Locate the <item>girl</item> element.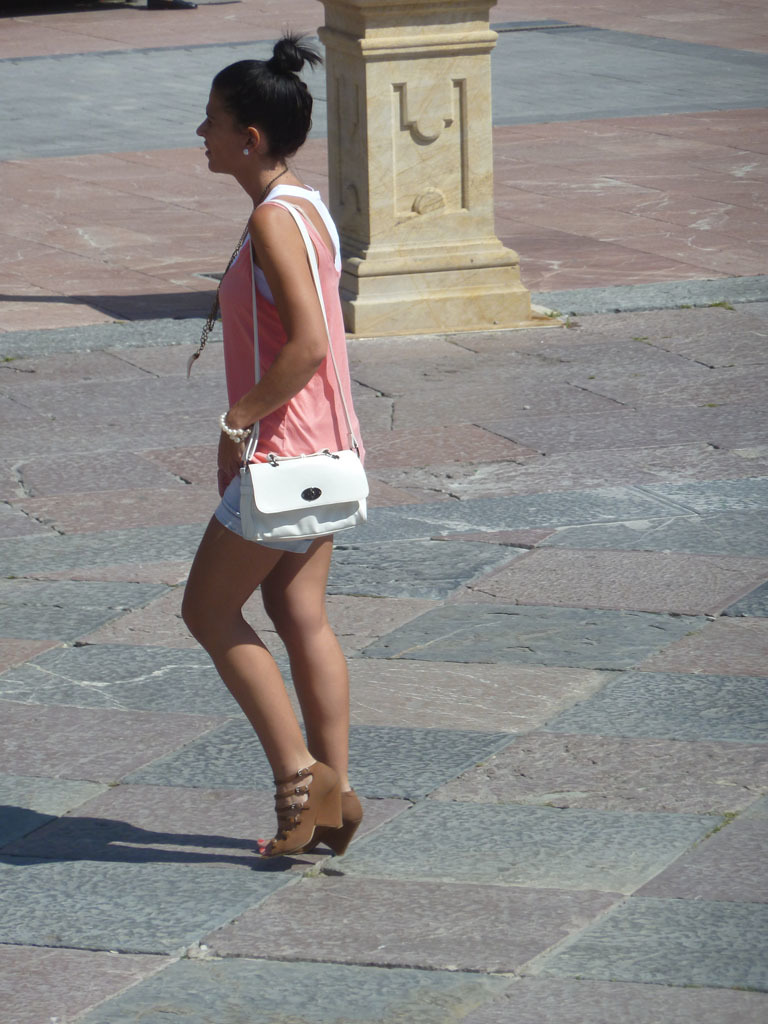
Element bbox: Rect(174, 22, 364, 855).
